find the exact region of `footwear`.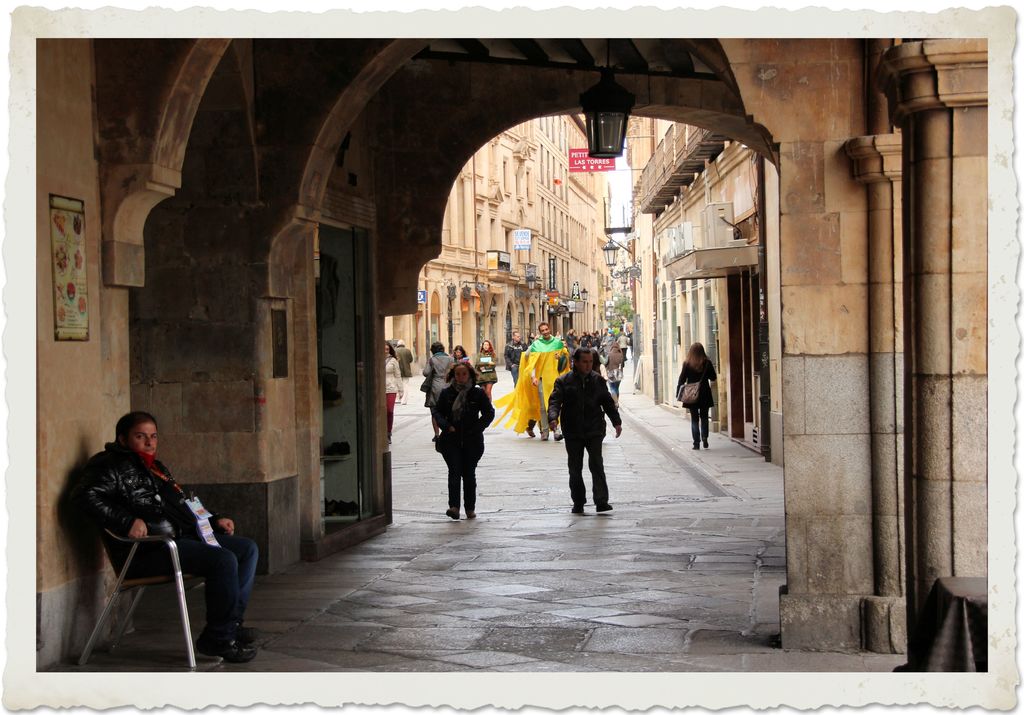
Exact region: detection(444, 507, 459, 520).
